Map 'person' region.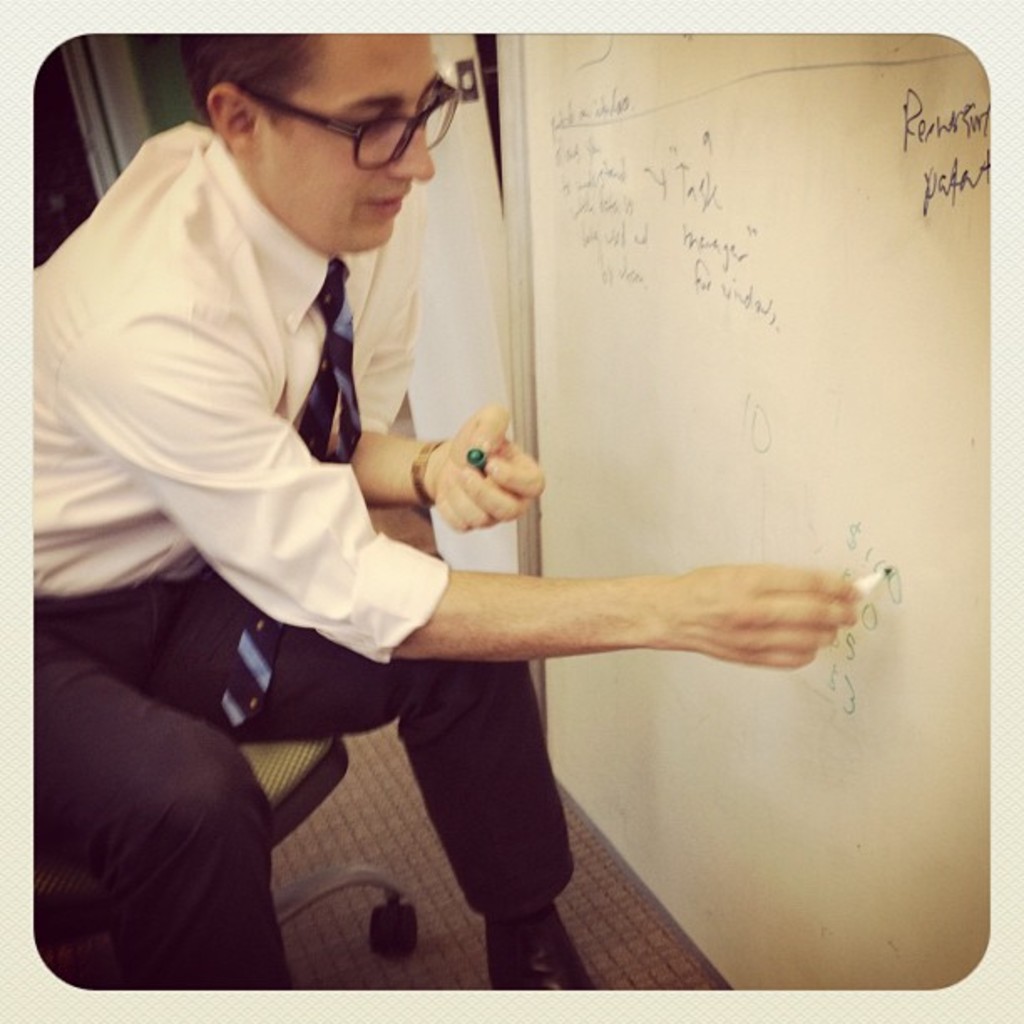
Mapped to pyautogui.locateOnScreen(97, 52, 721, 986).
